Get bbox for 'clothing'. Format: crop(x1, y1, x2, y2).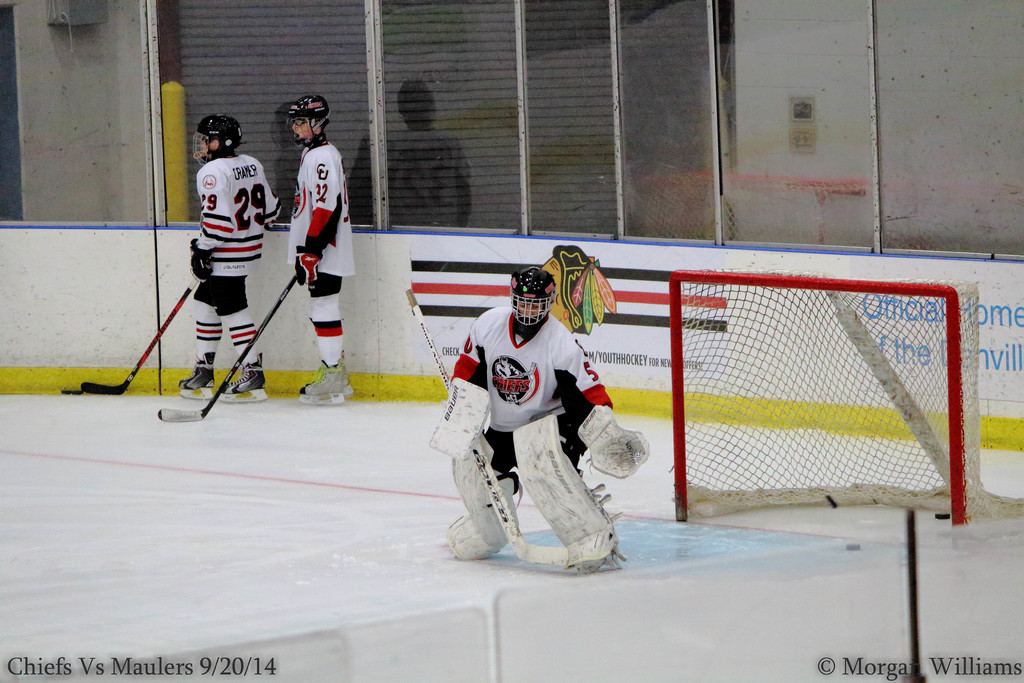
crop(444, 299, 617, 550).
